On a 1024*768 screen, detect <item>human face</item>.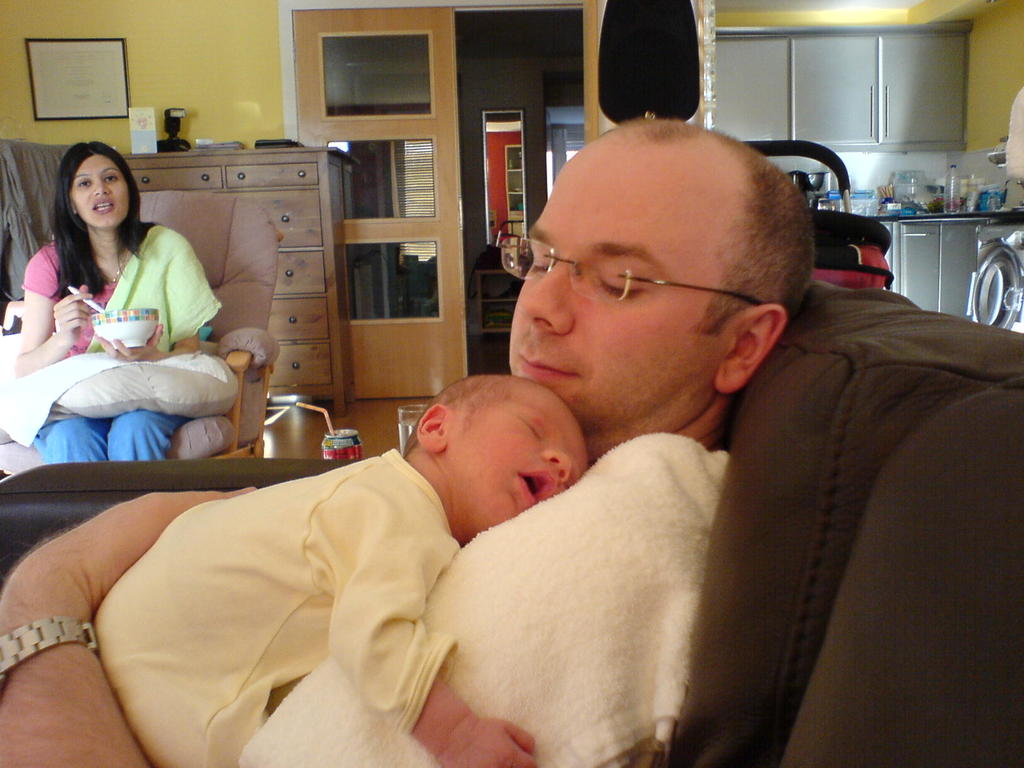
[left=445, top=396, right=587, bottom=526].
